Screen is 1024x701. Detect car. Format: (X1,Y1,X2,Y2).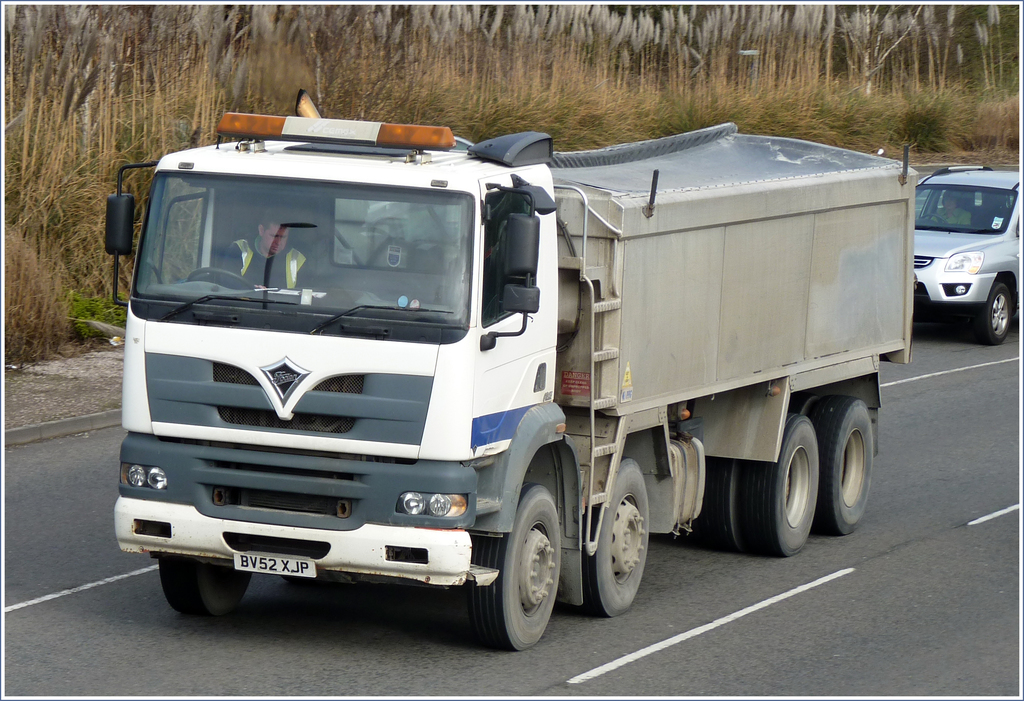
(913,166,1023,343).
